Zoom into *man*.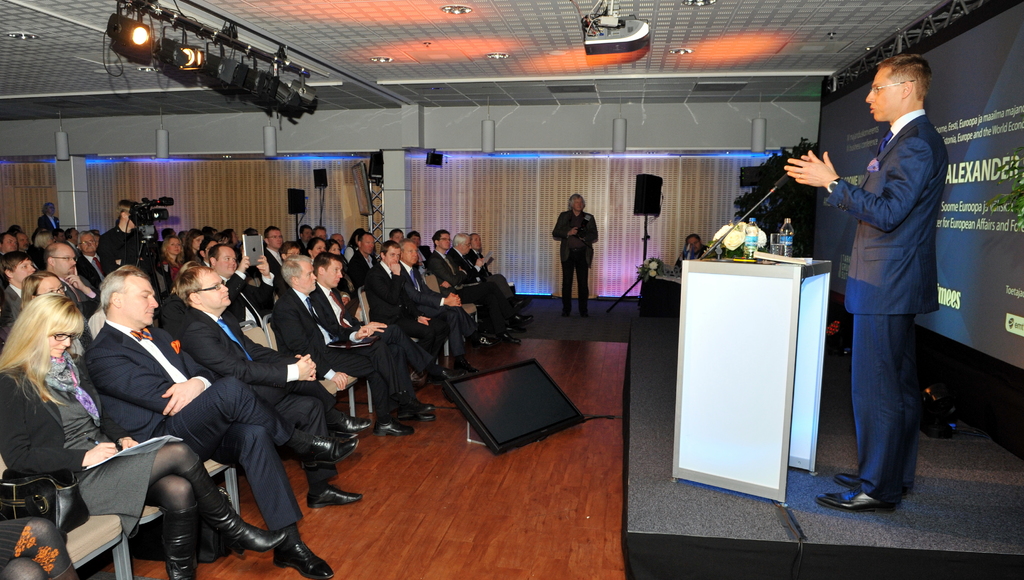
Zoom target: 364, 243, 479, 373.
